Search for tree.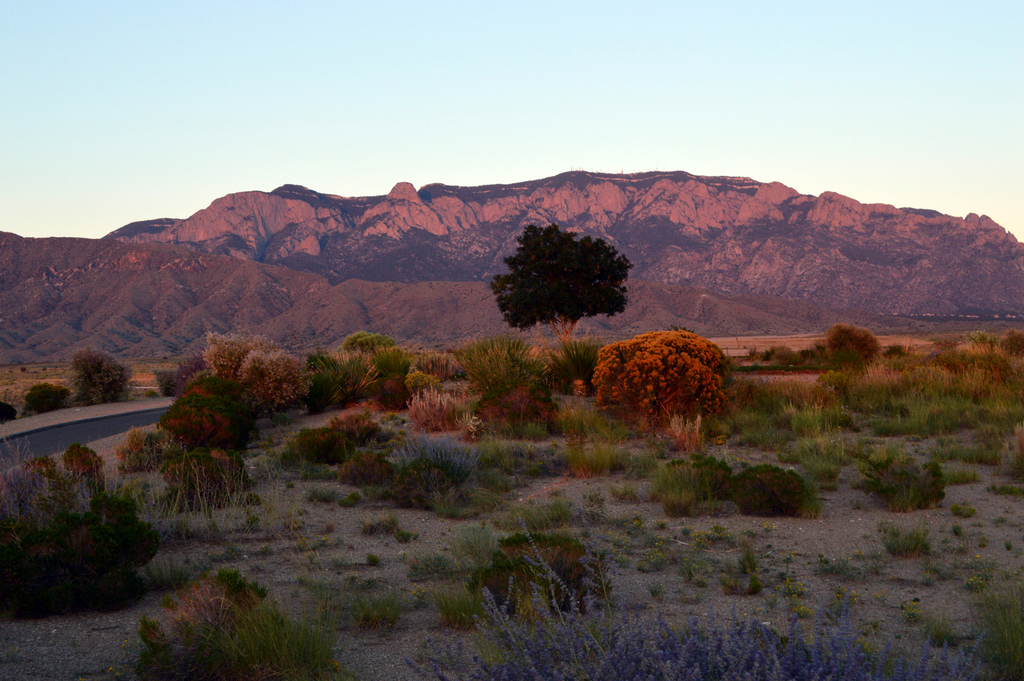
Found at bbox(63, 344, 132, 404).
